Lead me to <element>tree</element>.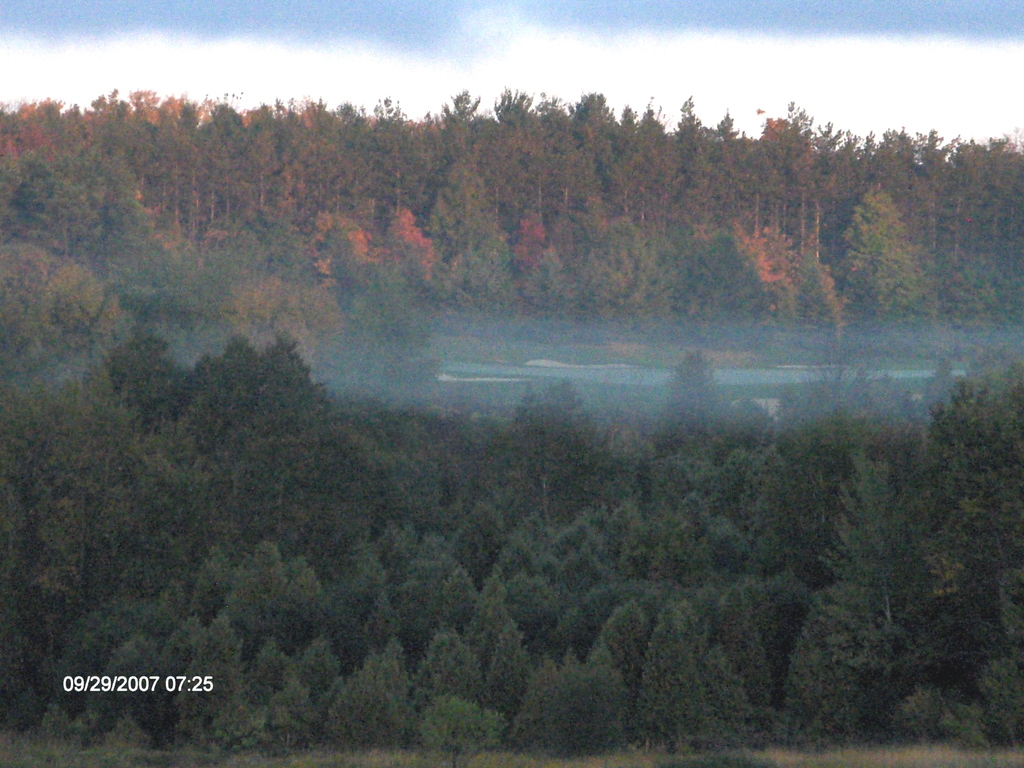
Lead to 275:630:350:730.
